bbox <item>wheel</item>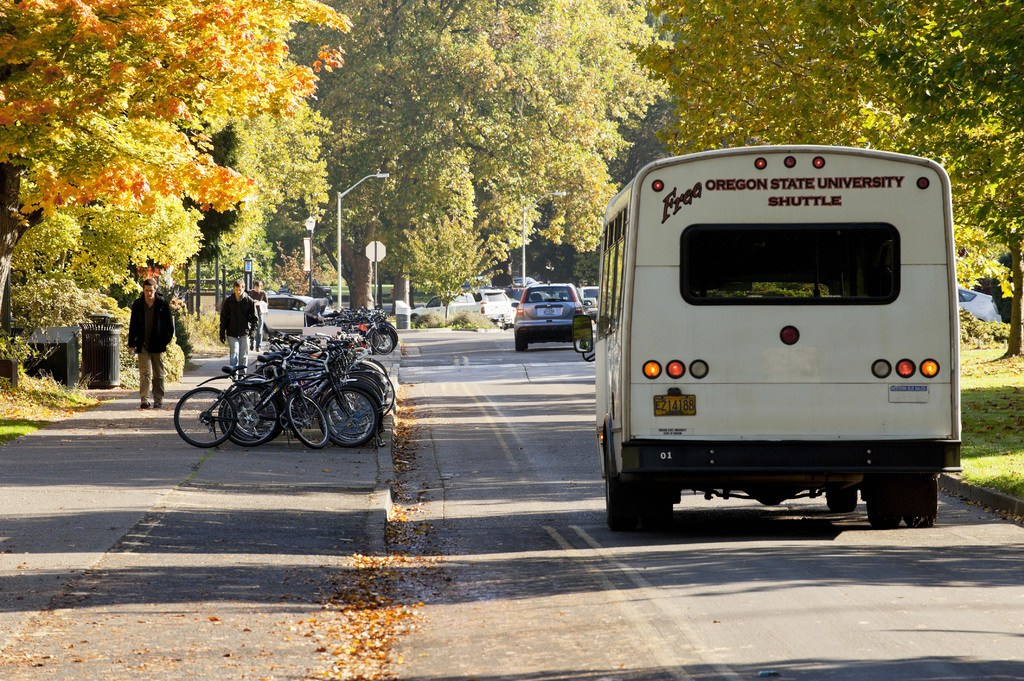
rect(865, 476, 902, 530)
